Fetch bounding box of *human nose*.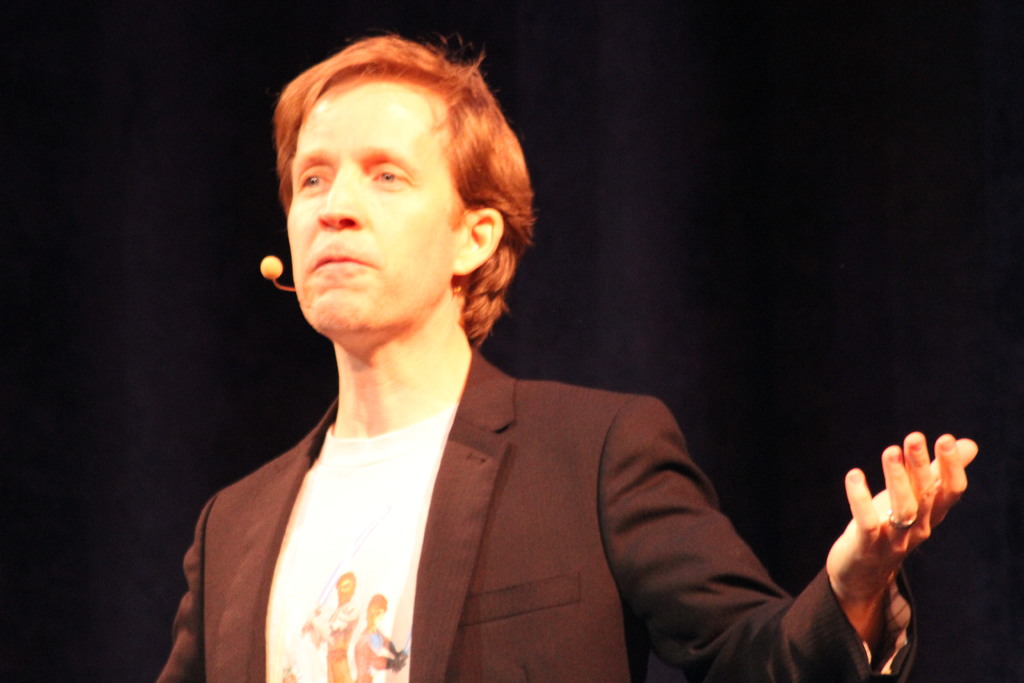
Bbox: {"left": 312, "top": 165, "right": 368, "bottom": 235}.
